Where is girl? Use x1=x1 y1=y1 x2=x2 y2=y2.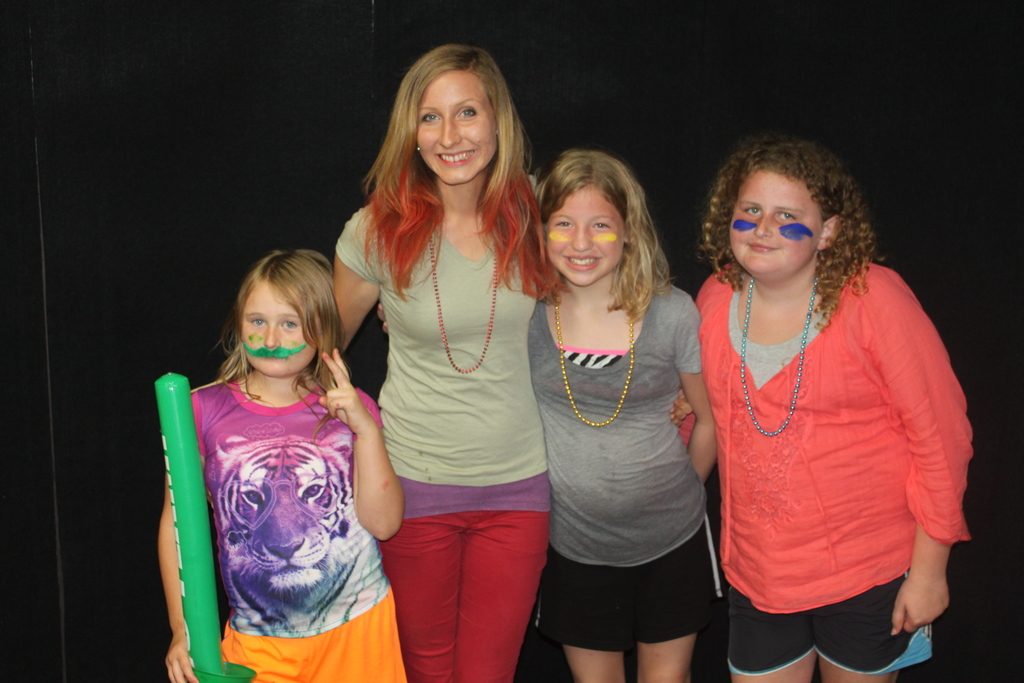
x1=677 y1=138 x2=970 y2=682.
